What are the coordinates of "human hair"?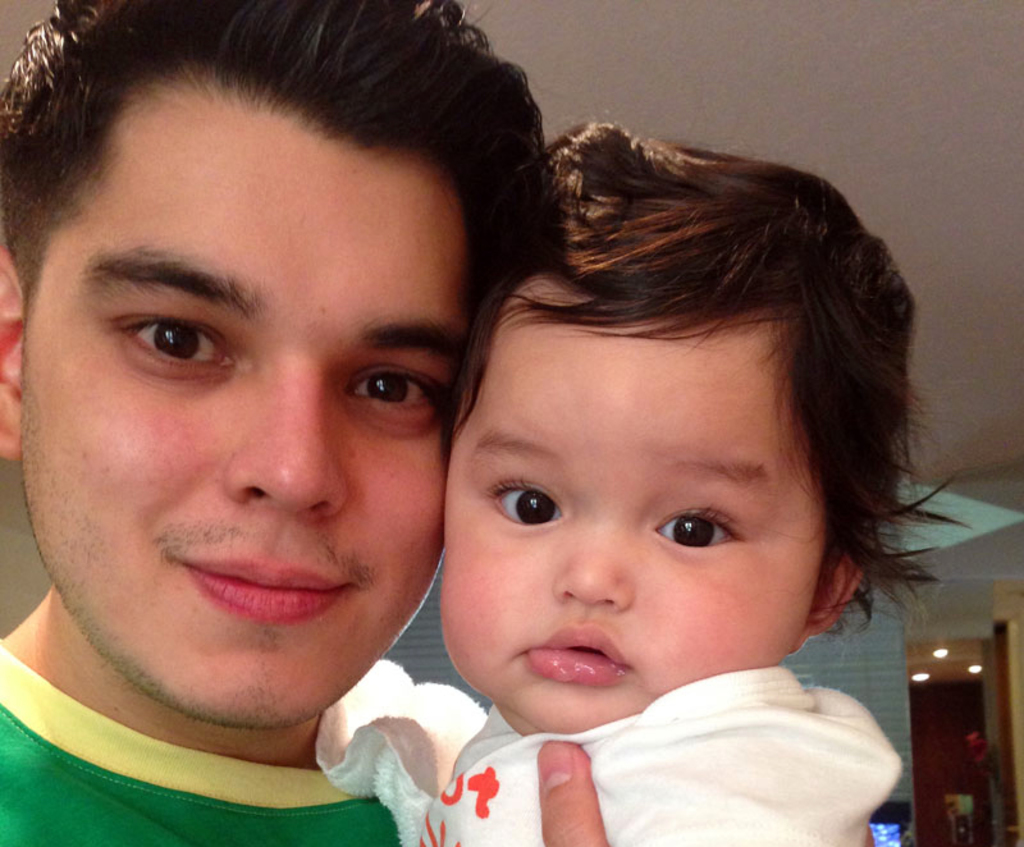
(left=419, top=142, right=918, bottom=661).
